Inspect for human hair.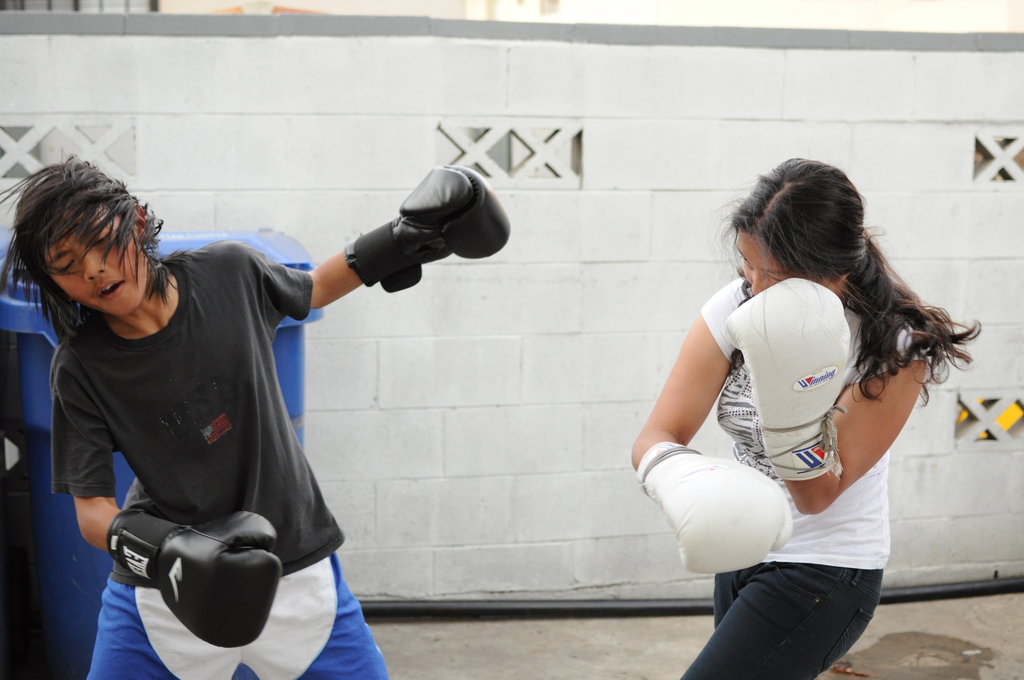
Inspection: <region>734, 168, 963, 412</region>.
